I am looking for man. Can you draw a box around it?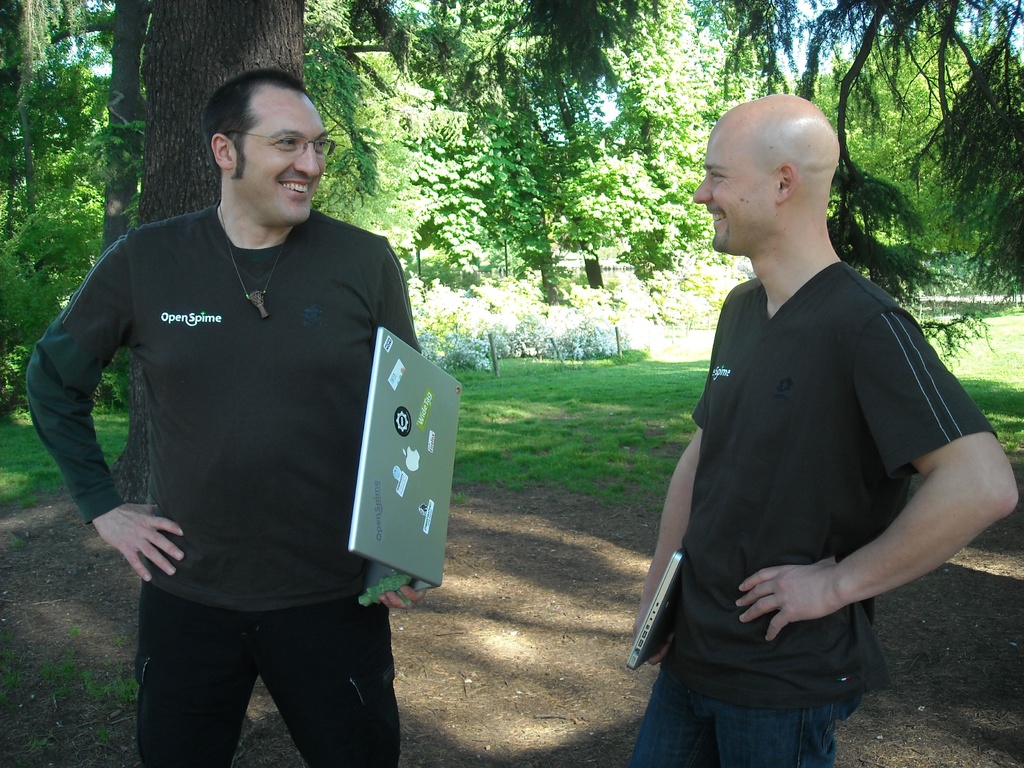
Sure, the bounding box is (640, 116, 996, 752).
